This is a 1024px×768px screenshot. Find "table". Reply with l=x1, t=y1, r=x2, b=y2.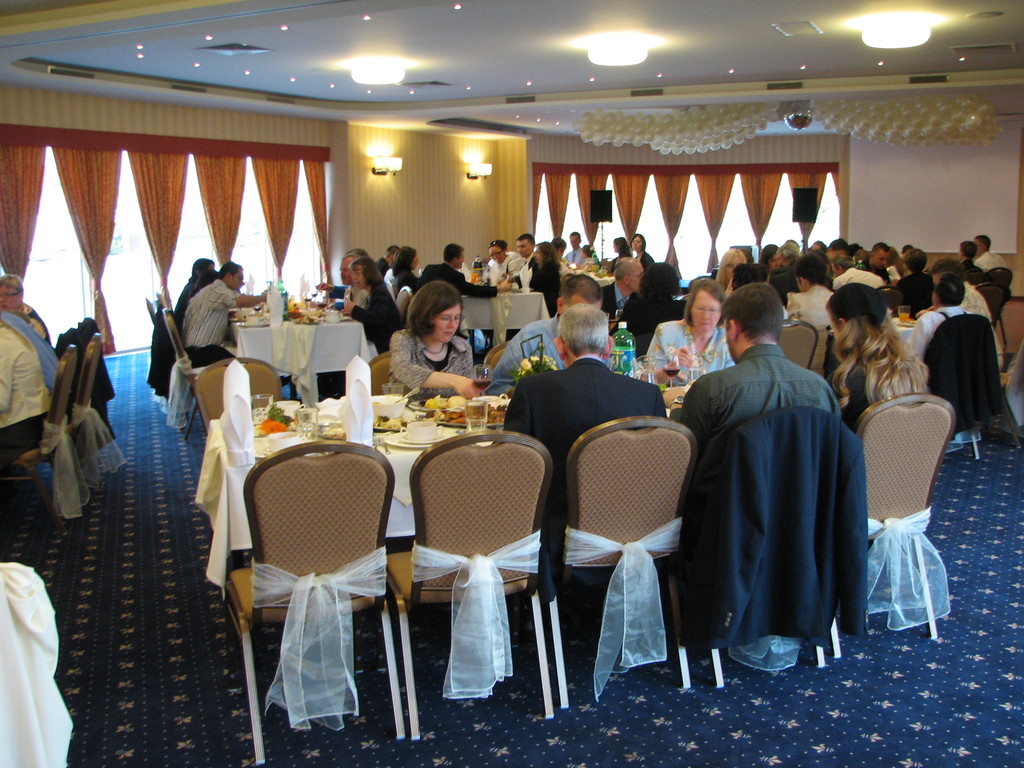
l=223, t=386, r=504, b=542.
